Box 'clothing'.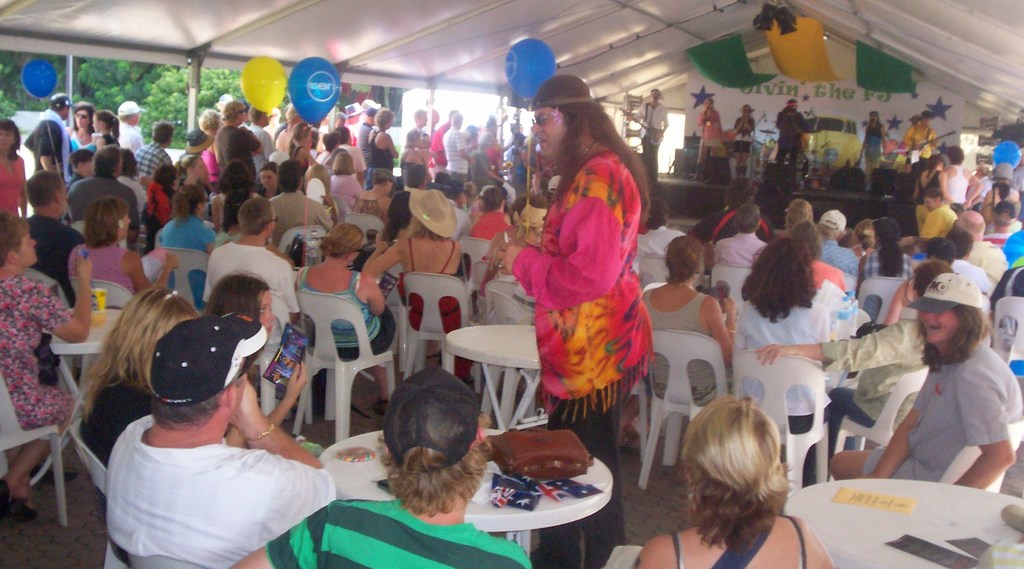
<box>31,215,84,305</box>.
